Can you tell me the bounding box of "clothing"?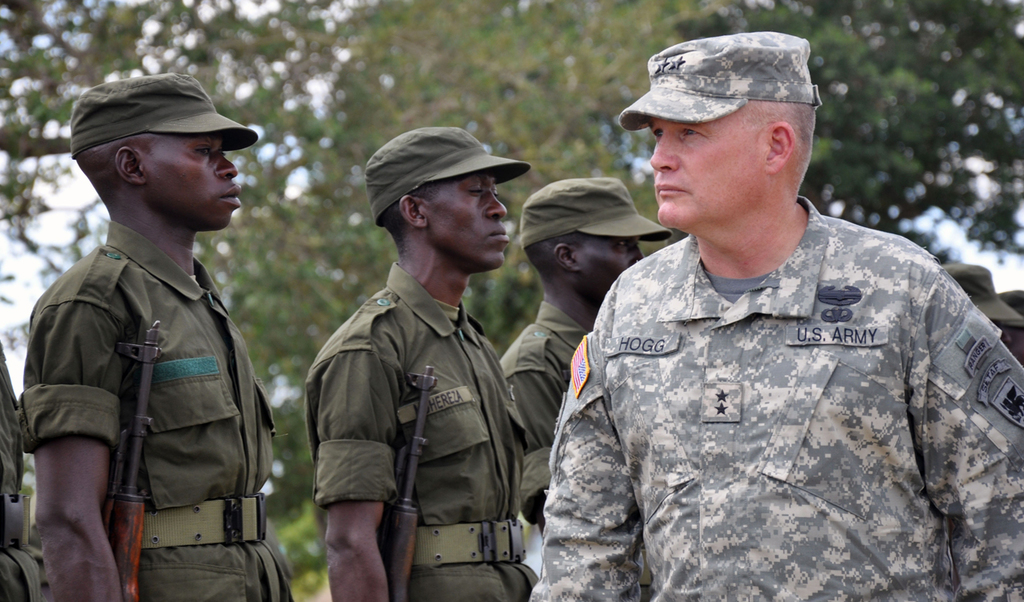
22 222 288 601.
